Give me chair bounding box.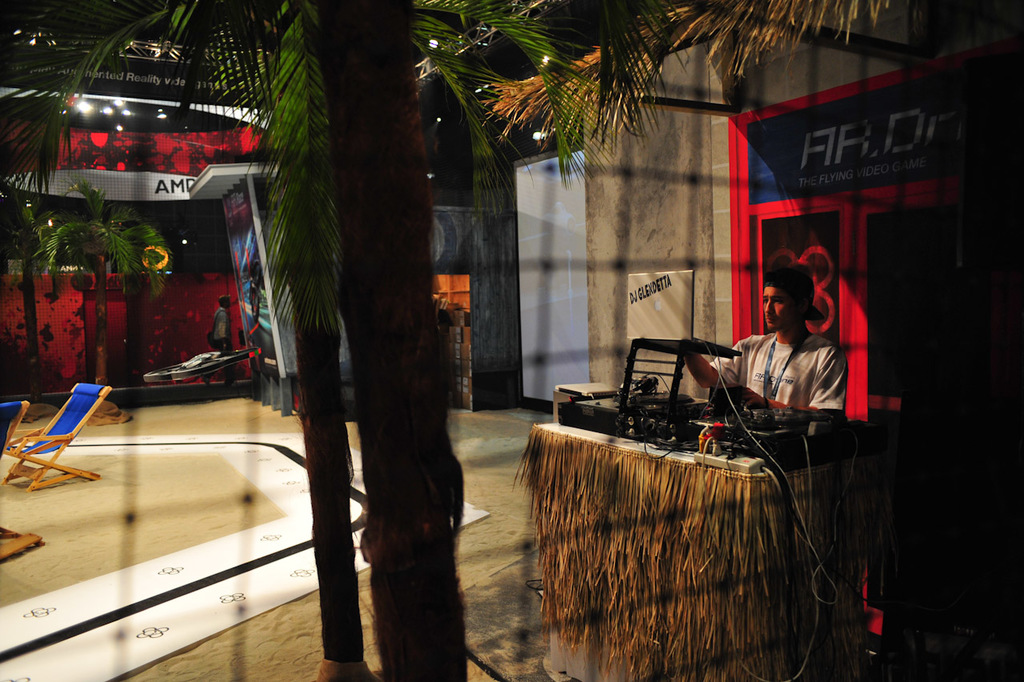
[x1=0, y1=397, x2=42, y2=564].
